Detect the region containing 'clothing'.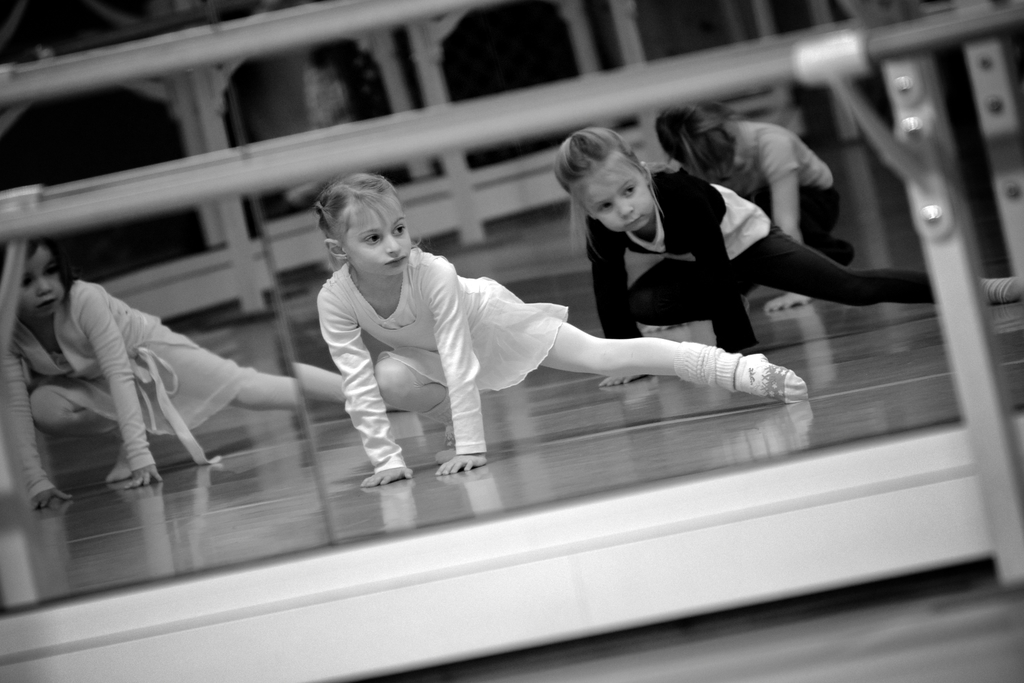
left=689, top=108, right=854, bottom=262.
